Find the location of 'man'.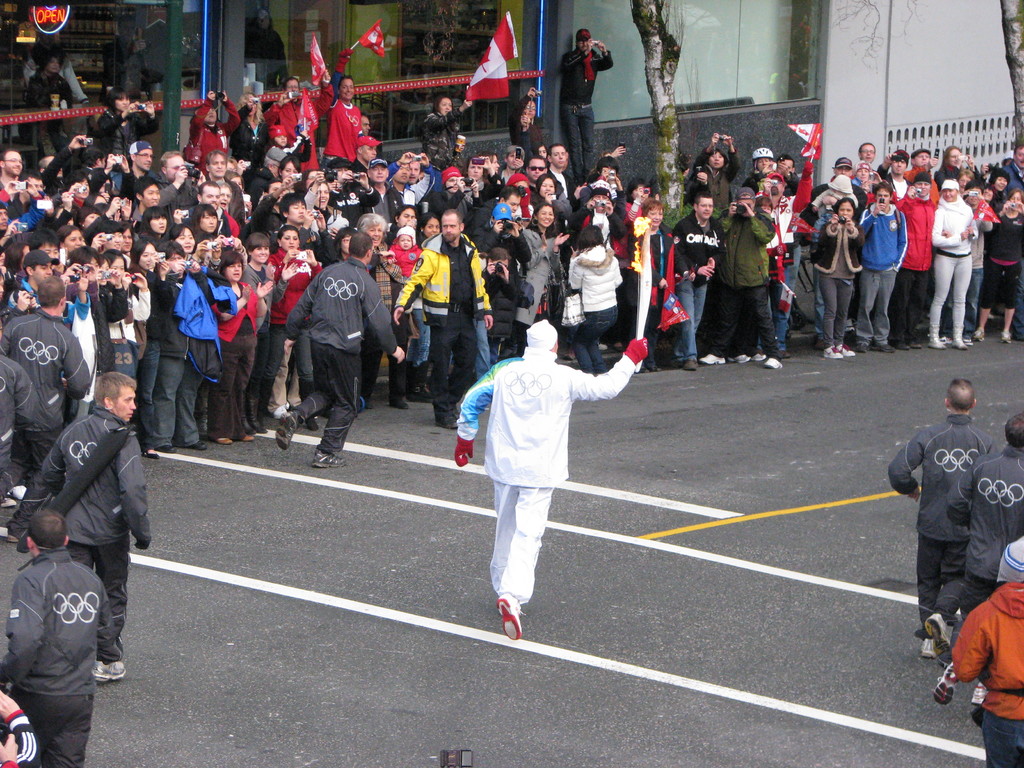
Location: Rect(554, 28, 612, 186).
